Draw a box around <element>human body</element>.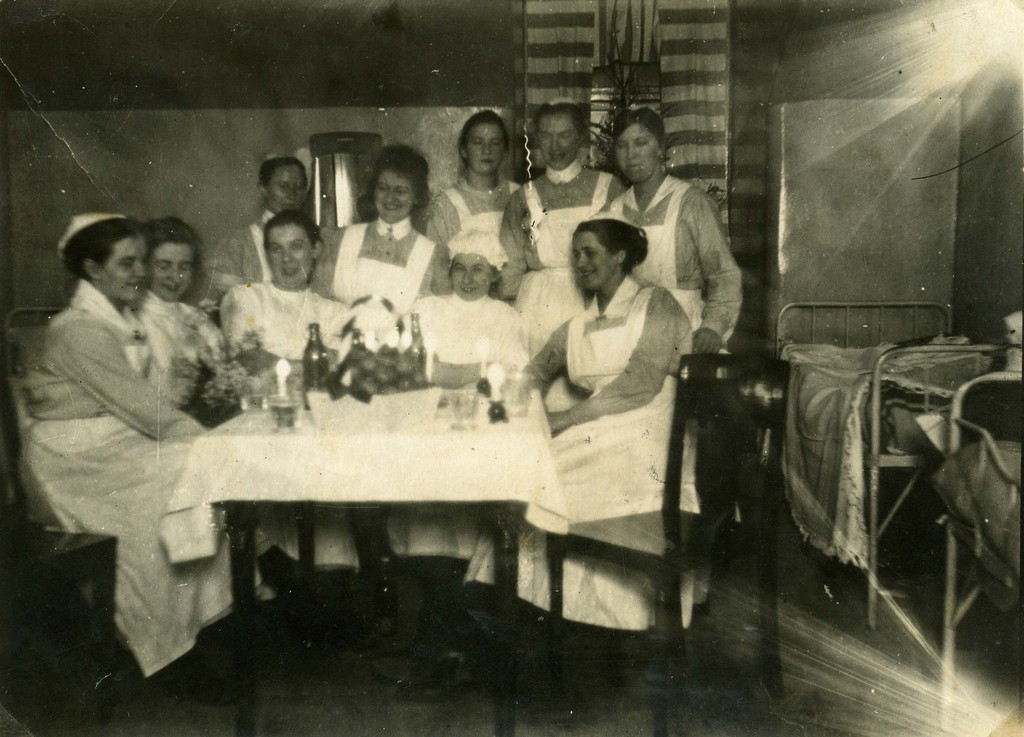
604 108 749 384.
